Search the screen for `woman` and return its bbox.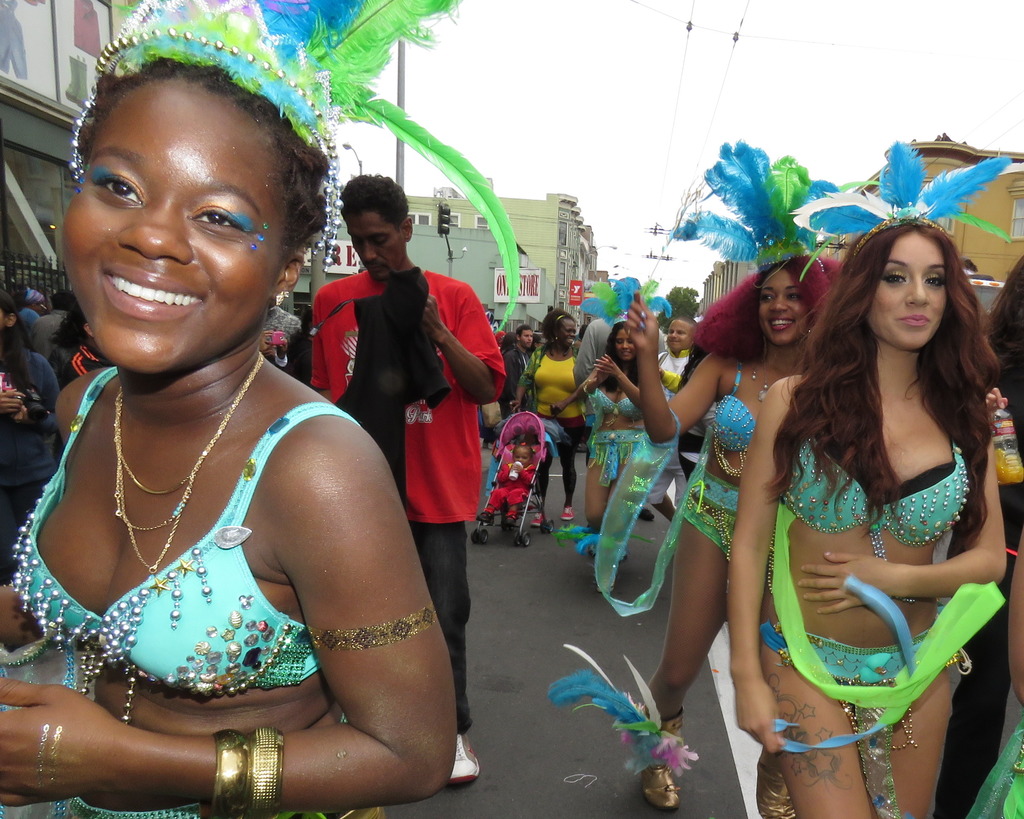
Found: crop(576, 316, 653, 547).
